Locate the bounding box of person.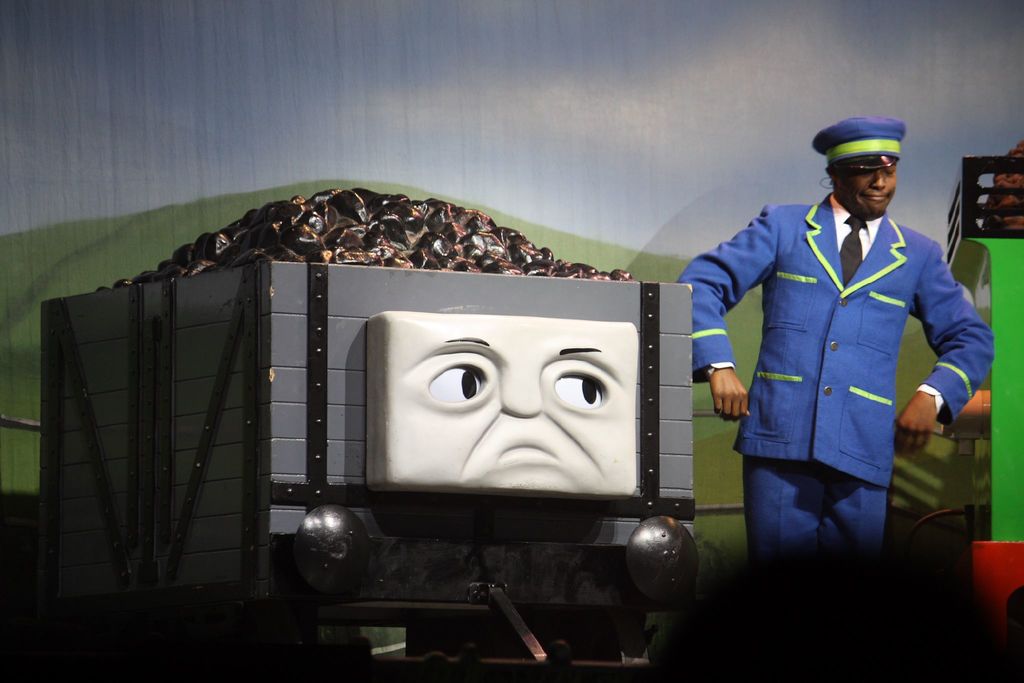
Bounding box: {"x1": 692, "y1": 104, "x2": 986, "y2": 614}.
